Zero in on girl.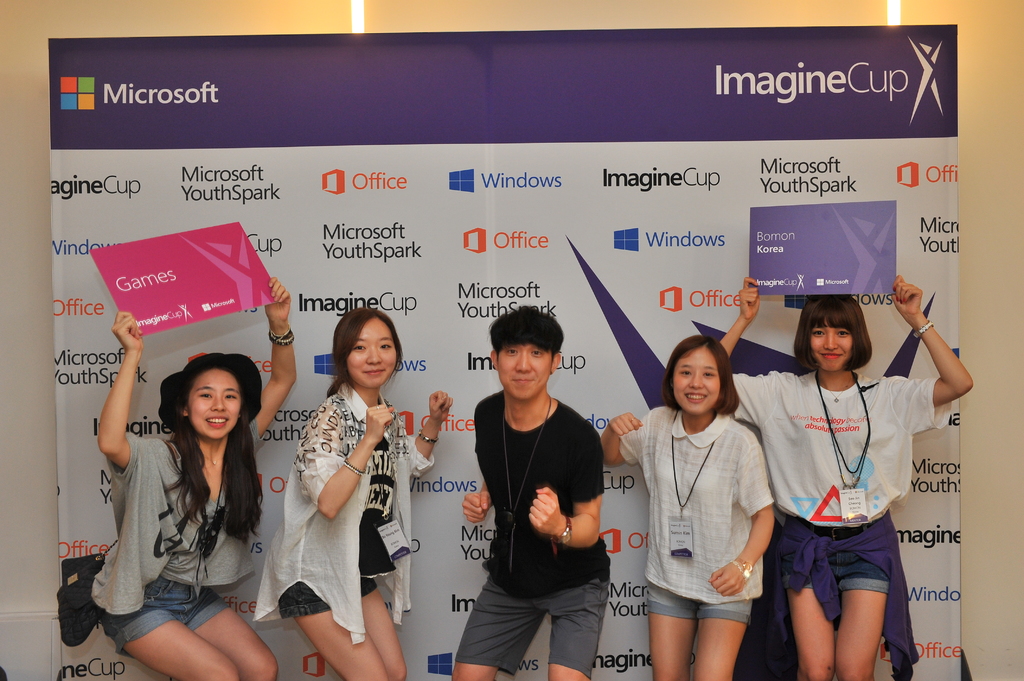
Zeroed in: rect(90, 275, 298, 680).
